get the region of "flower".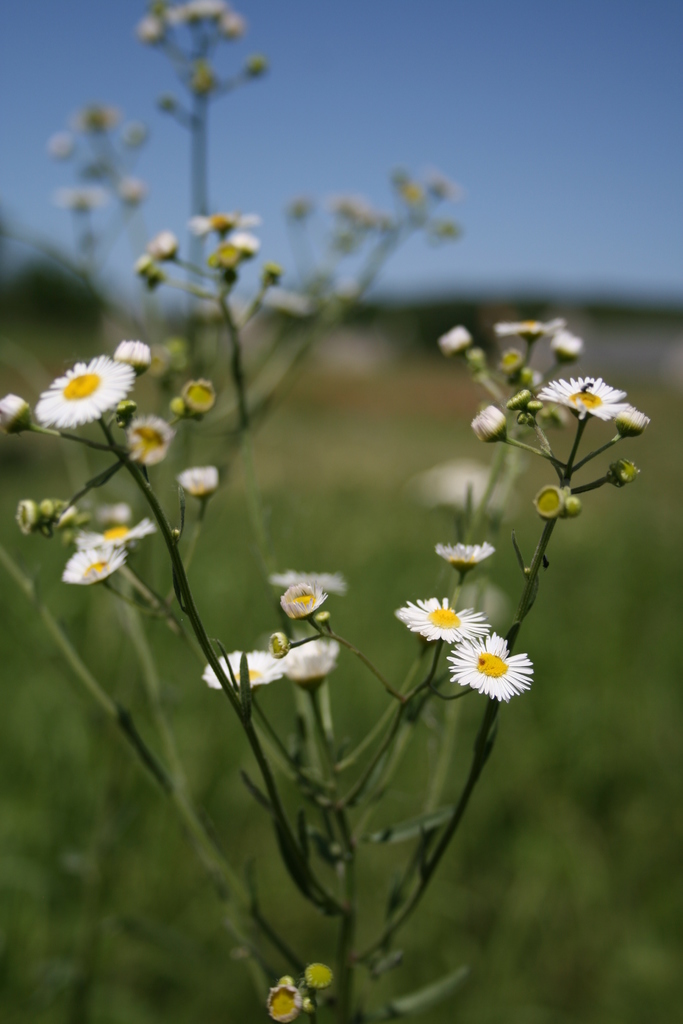
rect(34, 335, 145, 426).
